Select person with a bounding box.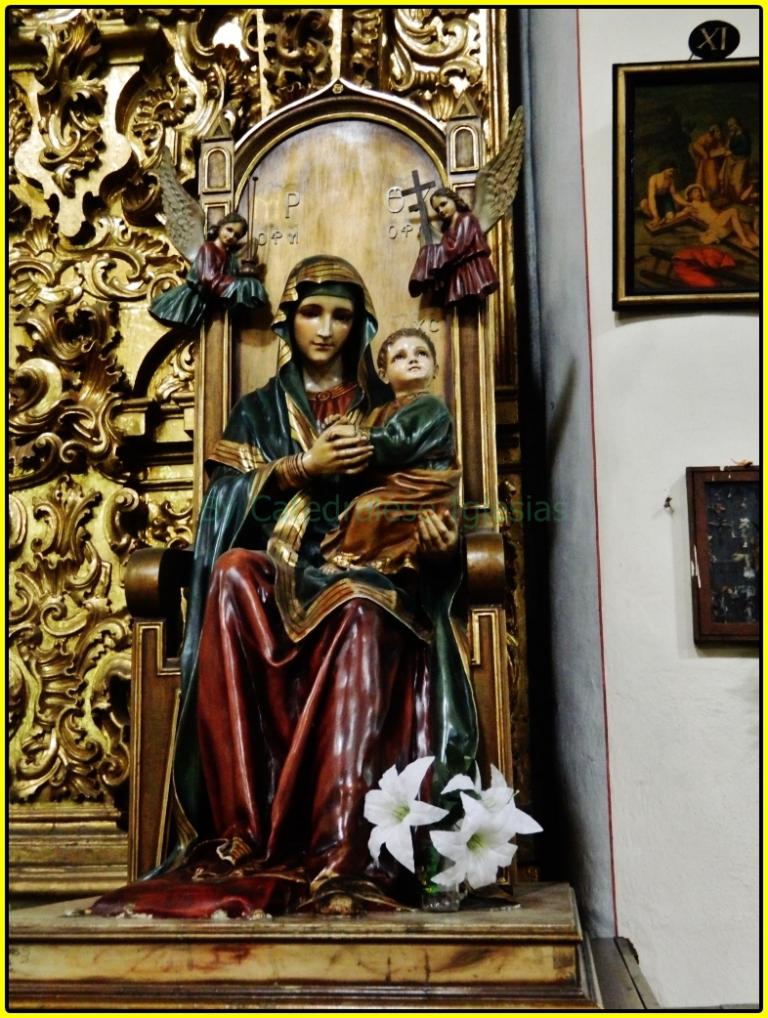
[657, 183, 760, 251].
